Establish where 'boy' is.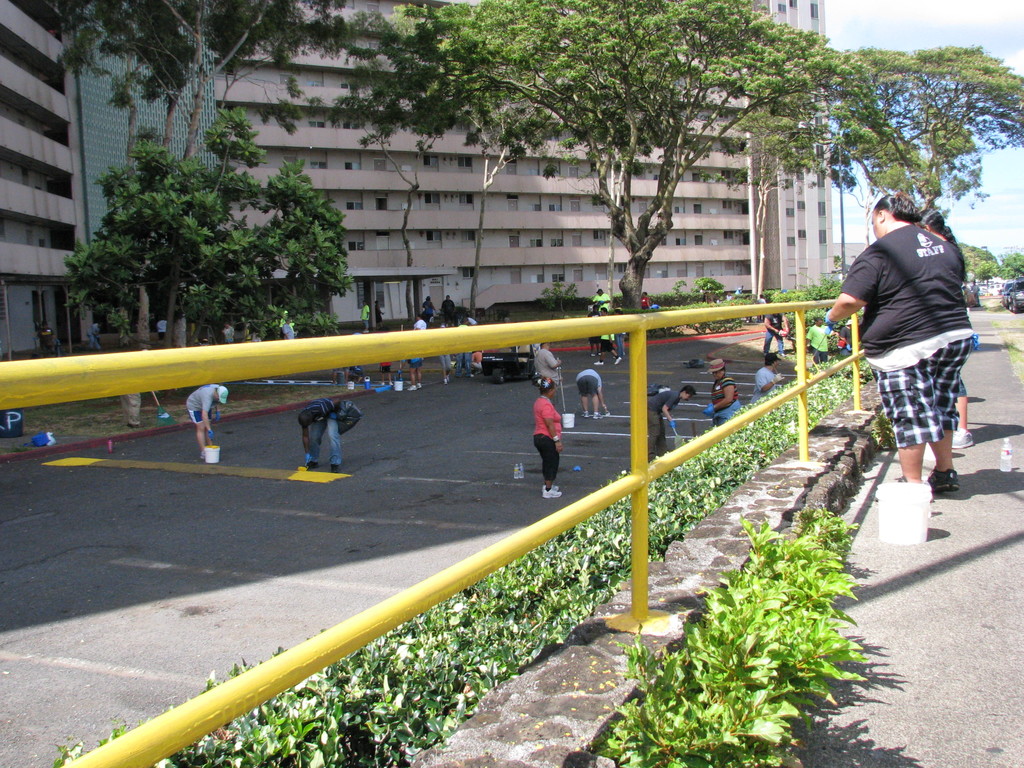
Established at (638, 288, 653, 310).
